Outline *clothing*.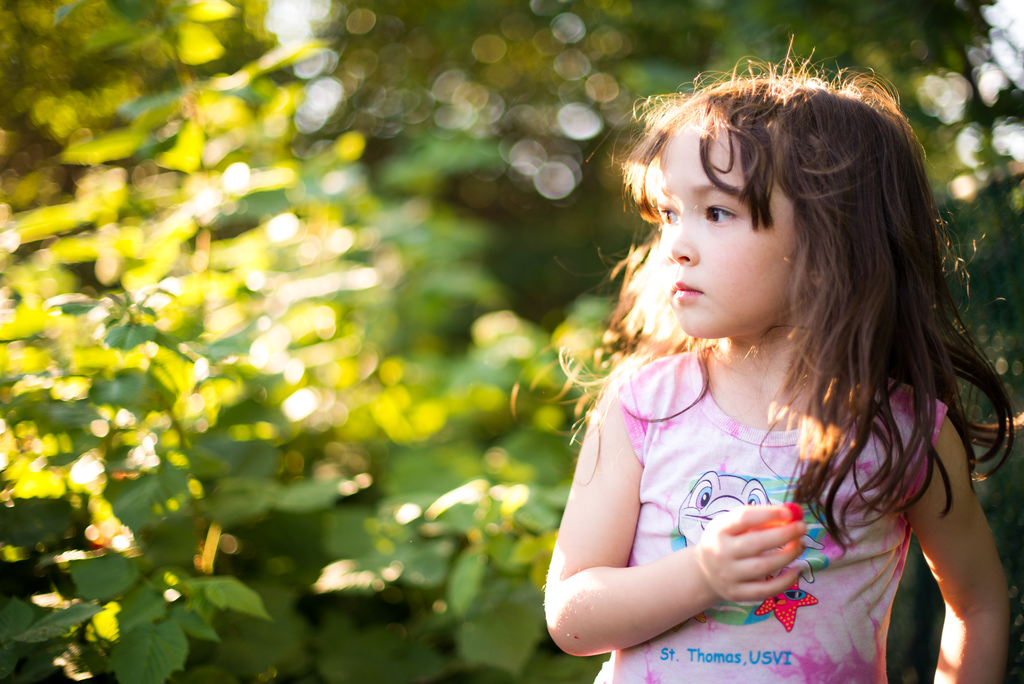
Outline: bbox=(589, 329, 950, 683).
